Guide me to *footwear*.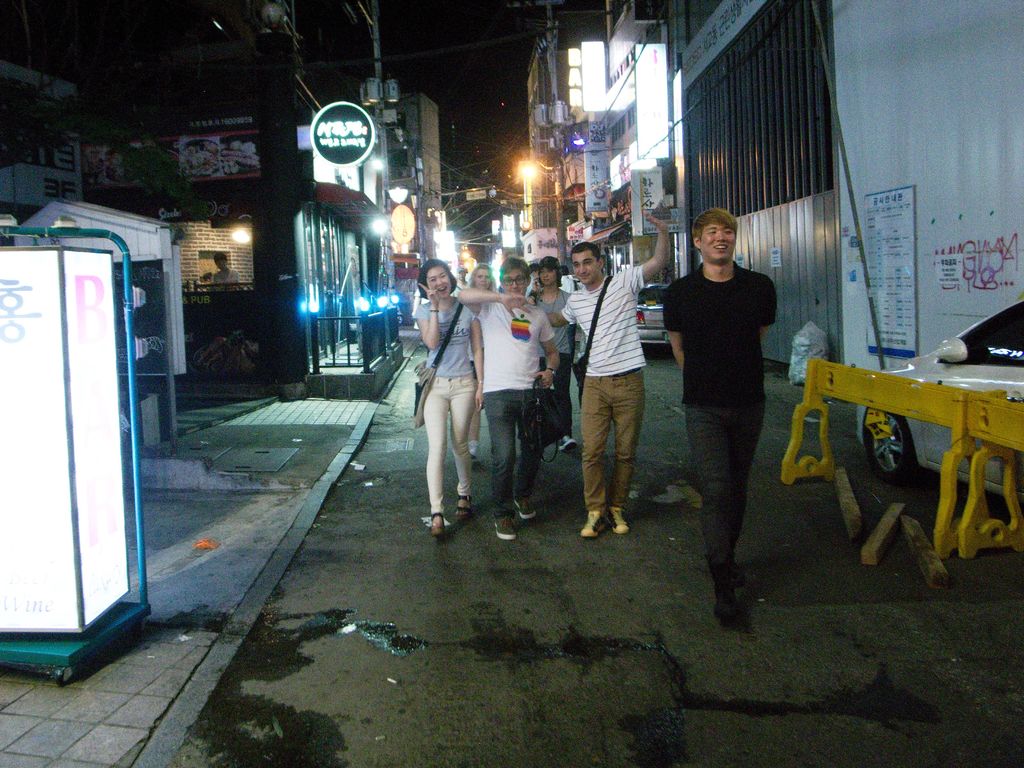
Guidance: 556 430 575 456.
